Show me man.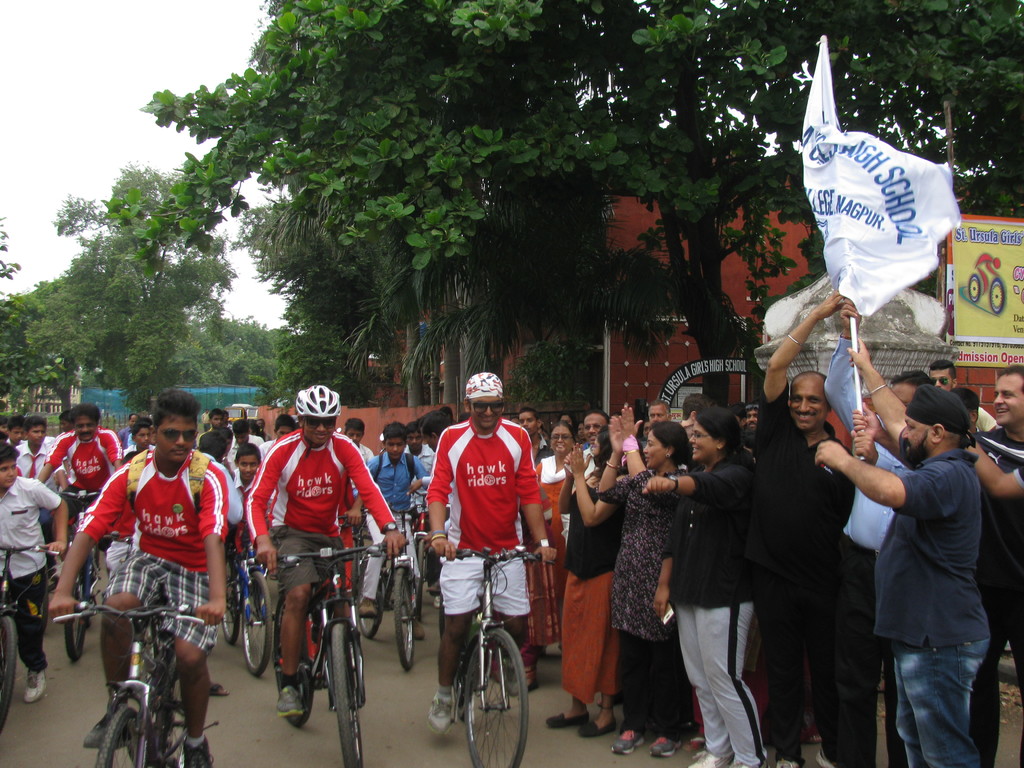
man is here: detection(426, 371, 557, 736).
